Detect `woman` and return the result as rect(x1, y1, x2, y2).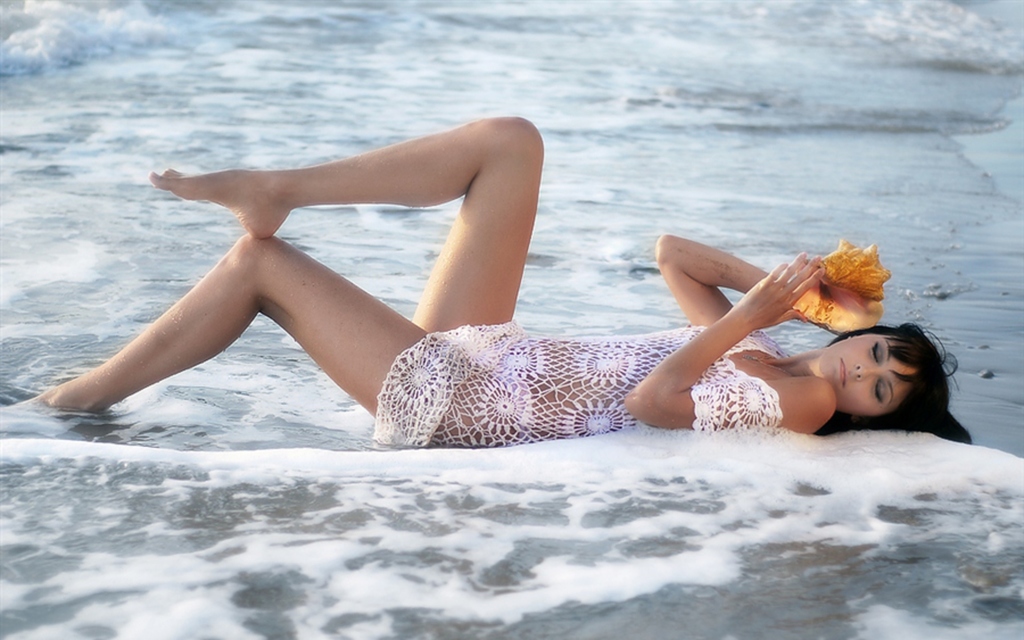
rect(16, 109, 972, 454).
